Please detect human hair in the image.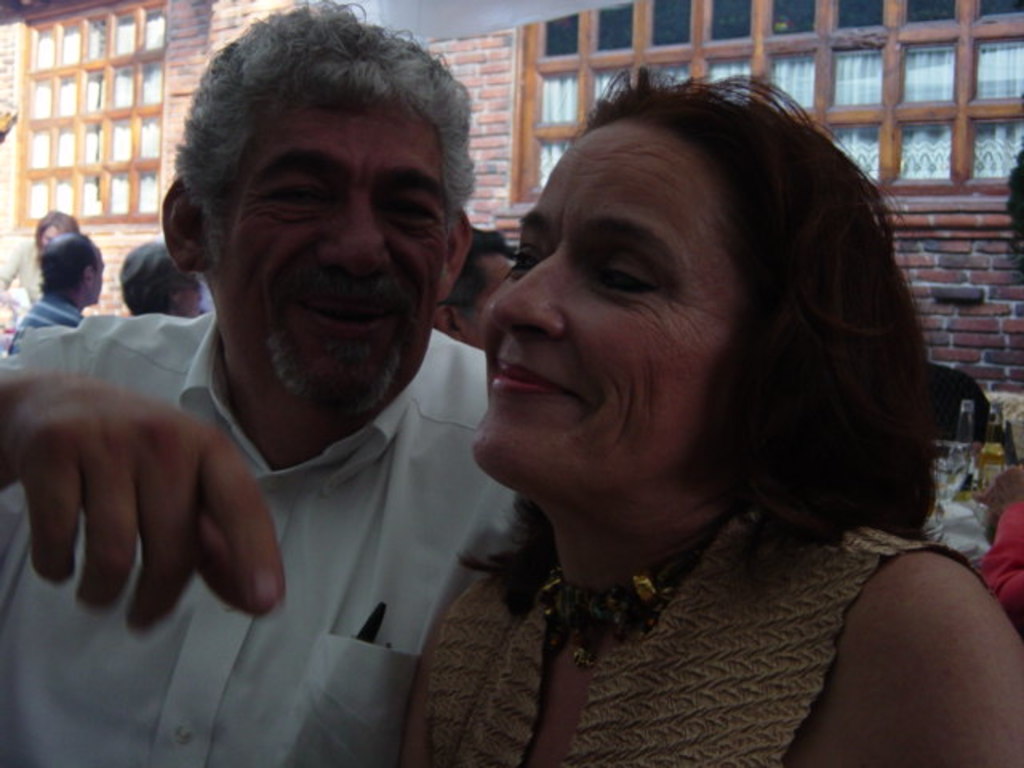
(115, 240, 192, 307).
